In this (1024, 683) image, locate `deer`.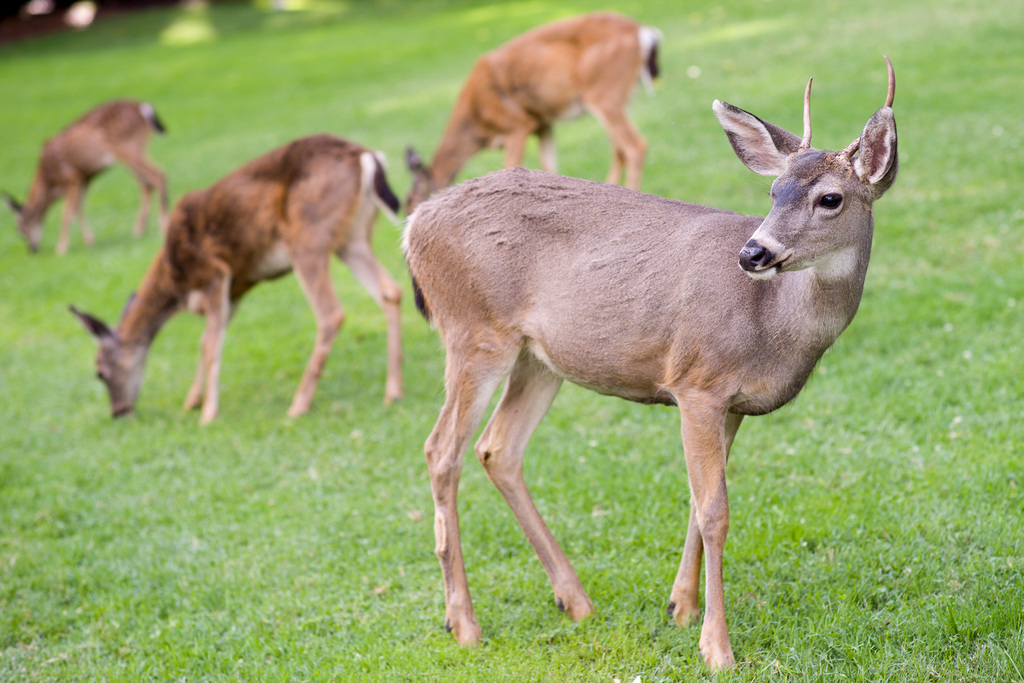
Bounding box: Rect(1, 99, 168, 250).
